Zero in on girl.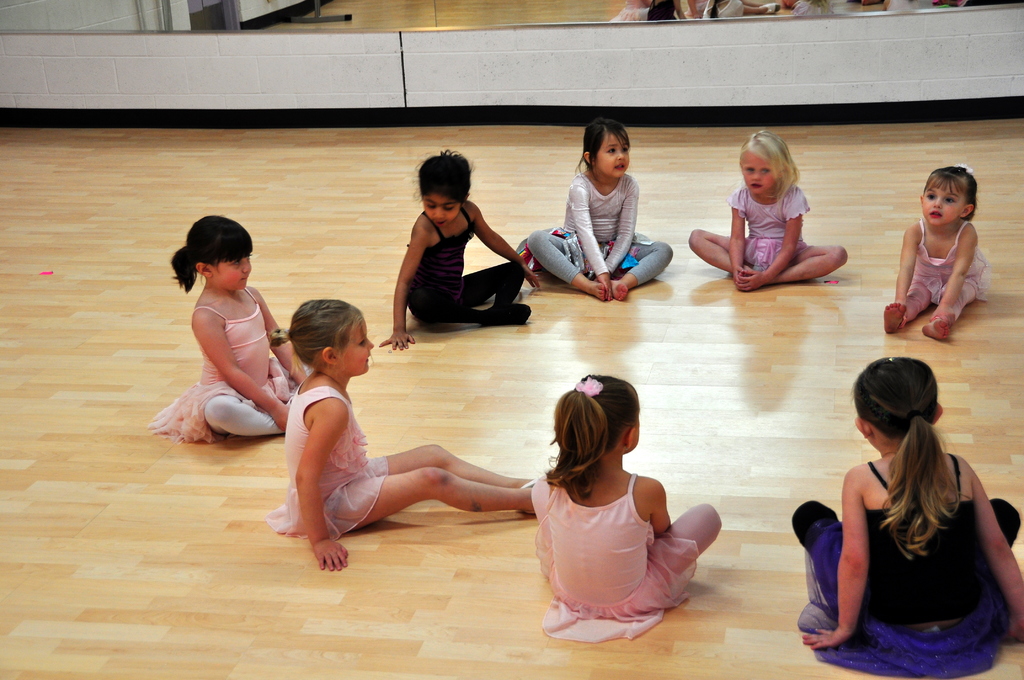
Zeroed in: 531, 373, 721, 638.
